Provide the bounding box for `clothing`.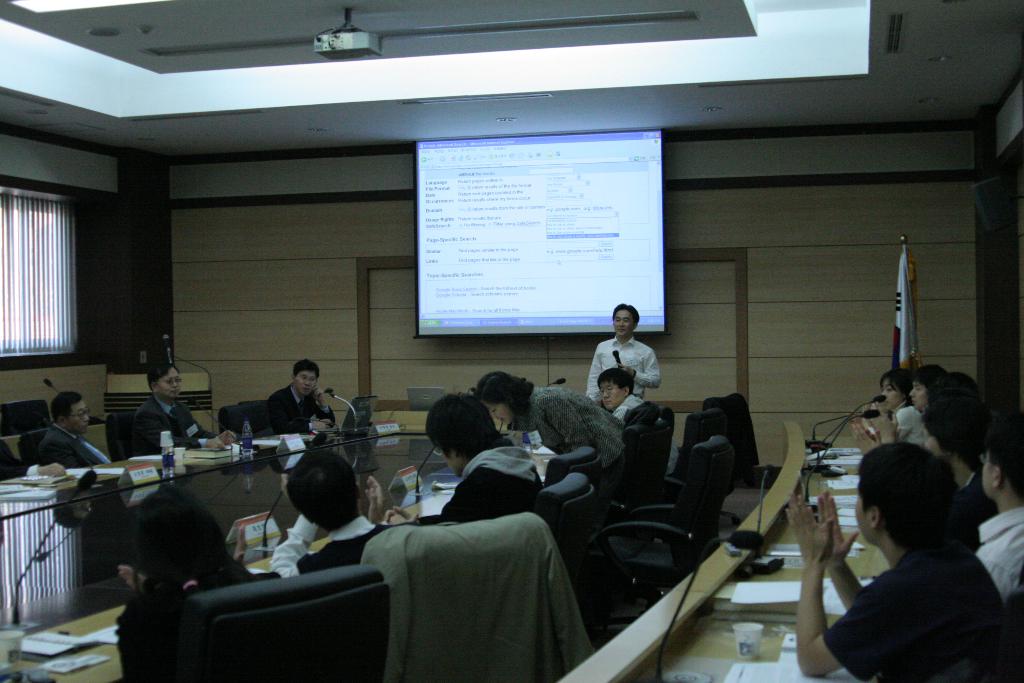
968:503:1023:604.
